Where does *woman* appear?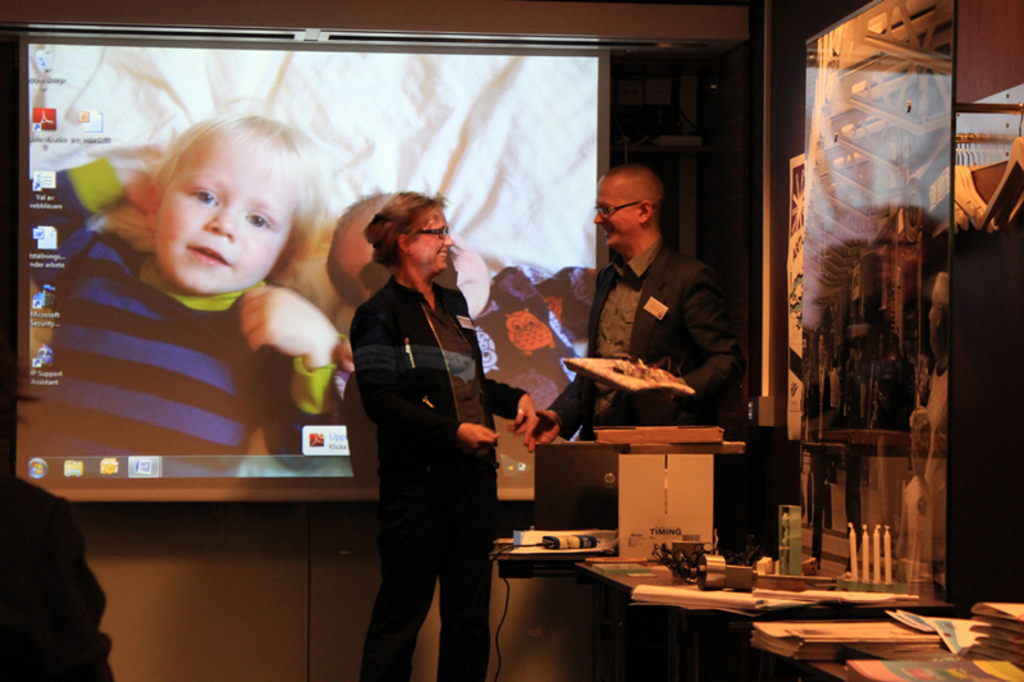
Appears at [333, 164, 512, 681].
